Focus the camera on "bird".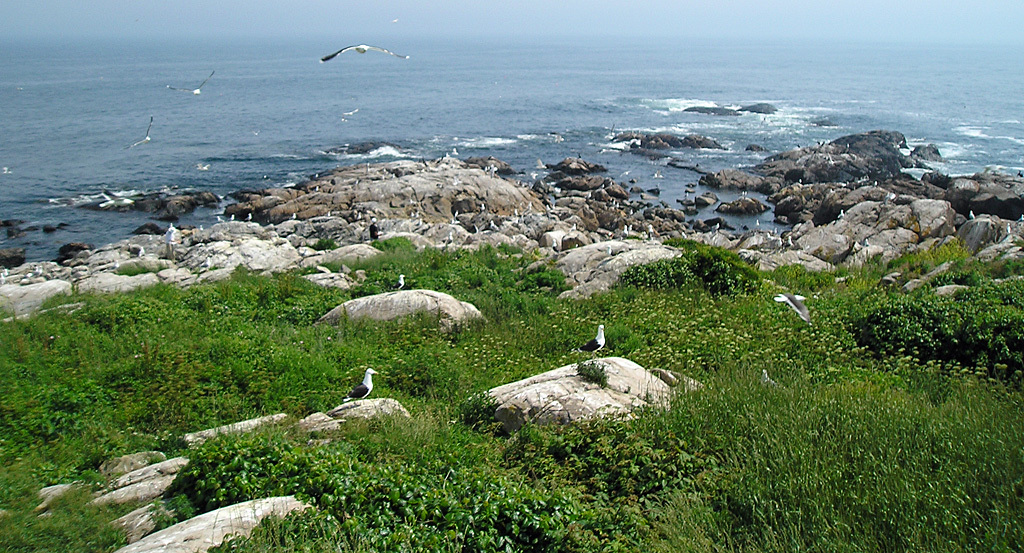
Focus region: rect(393, 272, 405, 295).
